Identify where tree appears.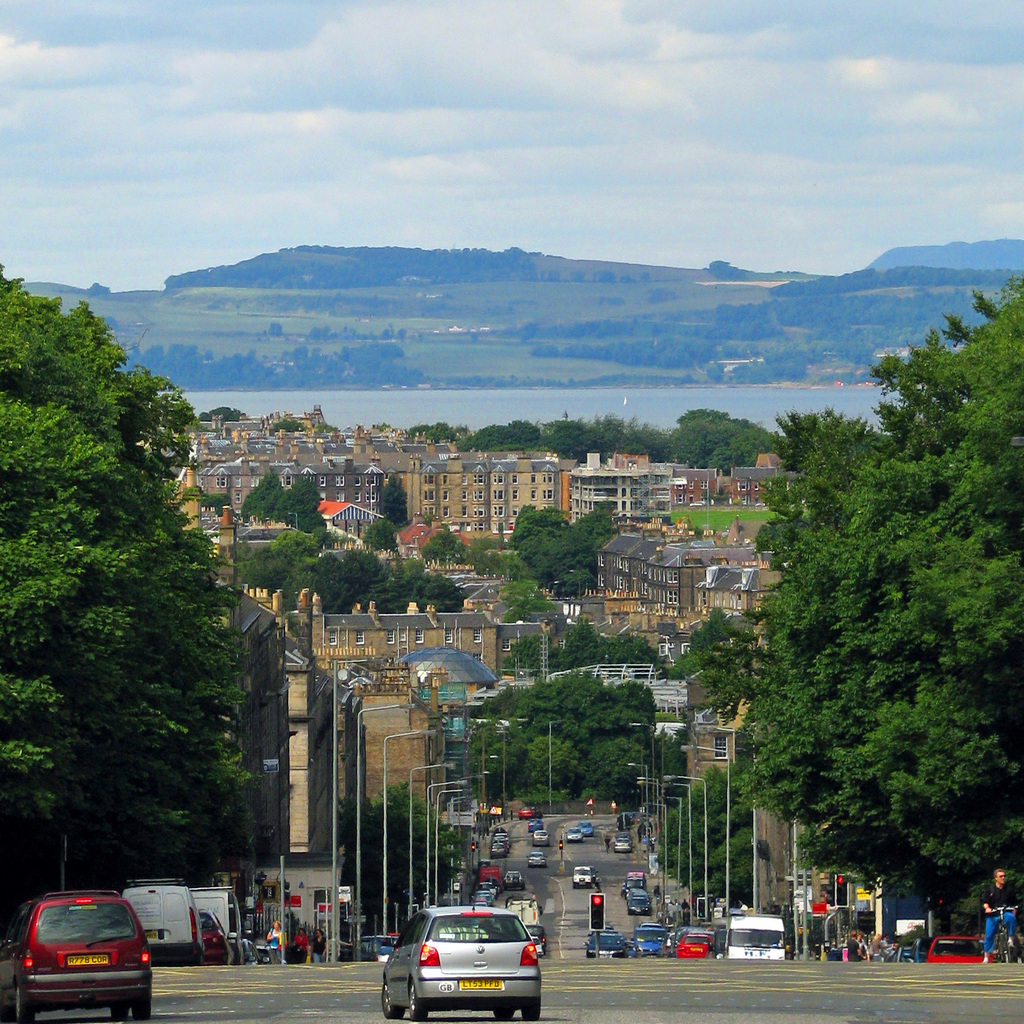
Appears at [left=464, top=497, right=625, bottom=599].
